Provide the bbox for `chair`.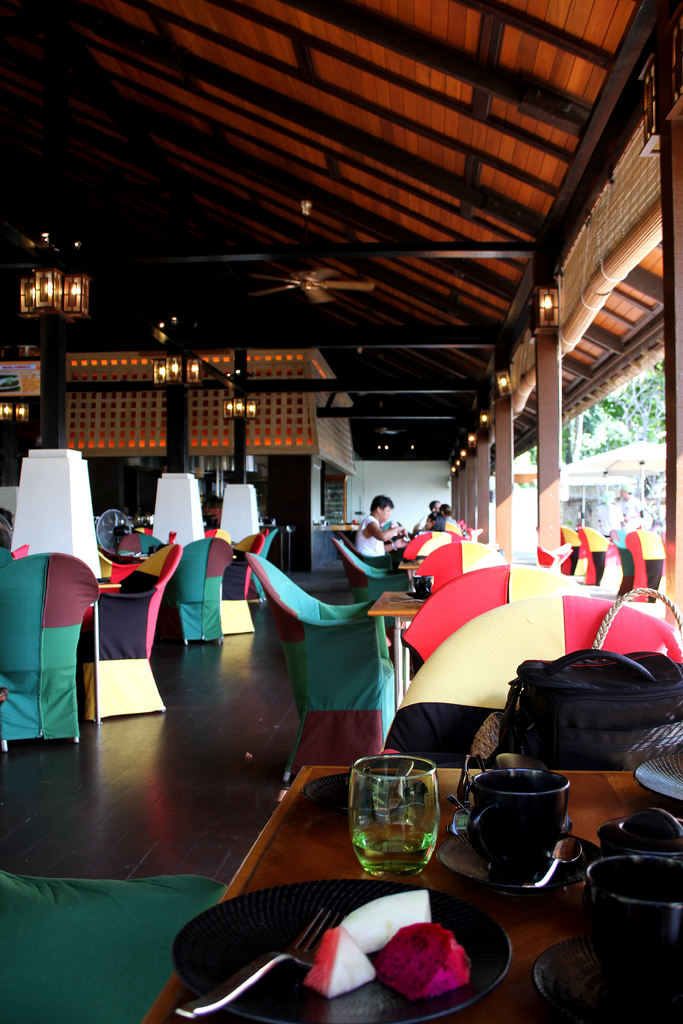
pyautogui.locateOnScreen(245, 550, 399, 802).
